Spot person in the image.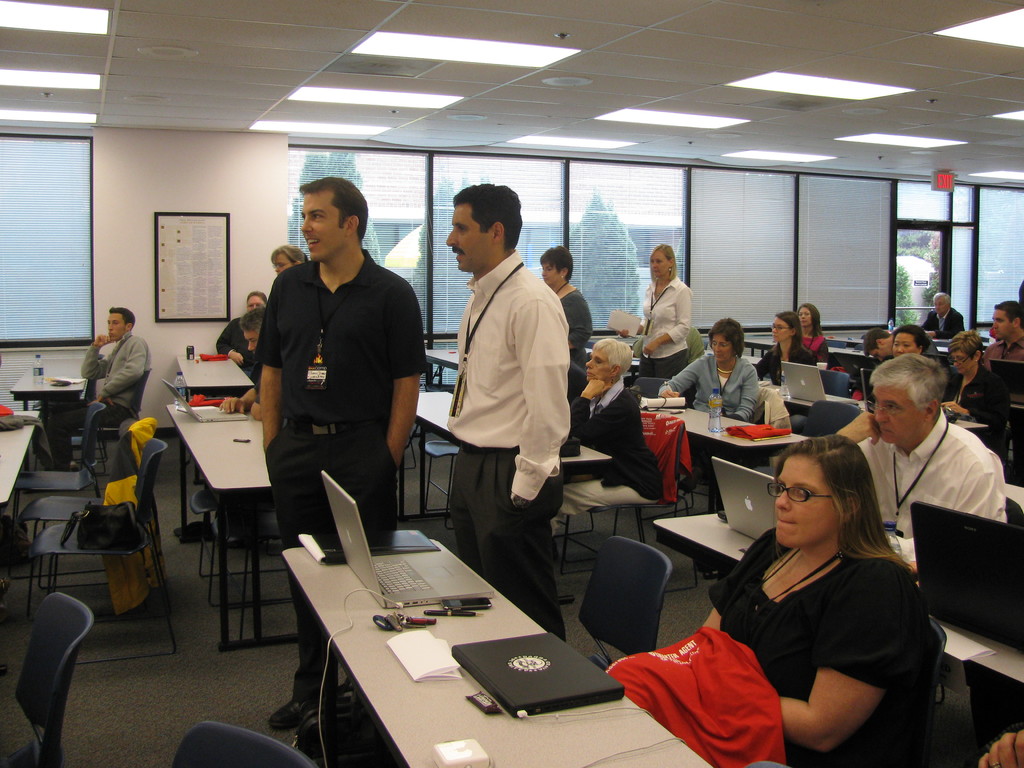
person found at (x1=634, y1=239, x2=693, y2=384).
